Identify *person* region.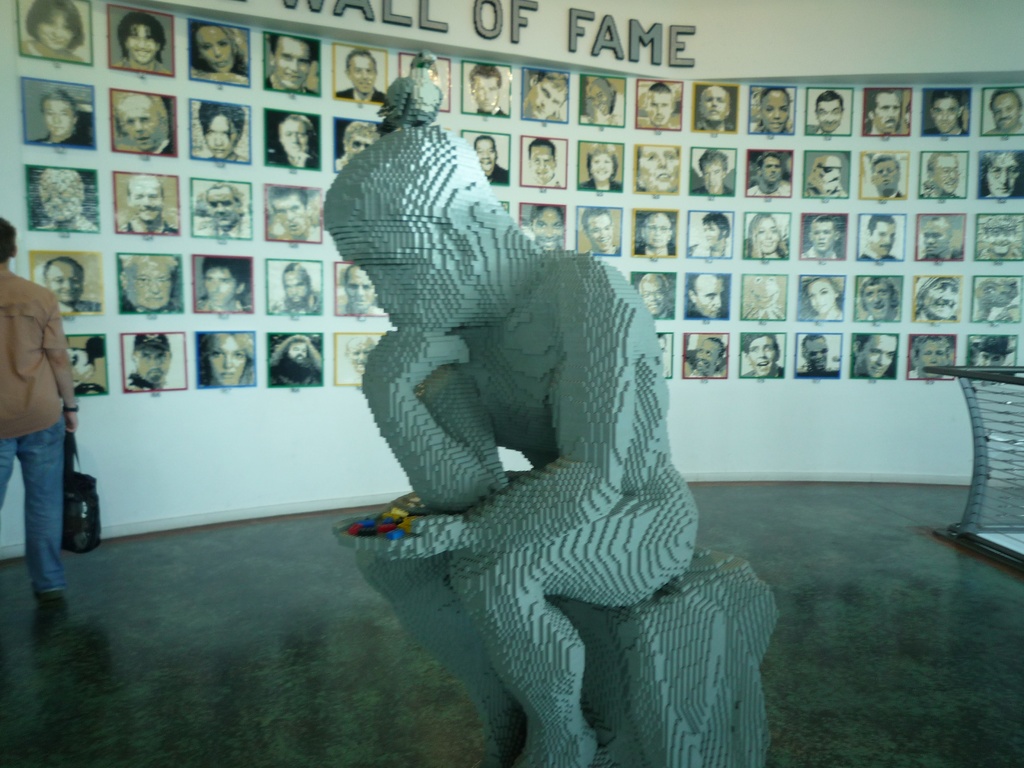
Region: [left=918, top=150, right=964, bottom=200].
